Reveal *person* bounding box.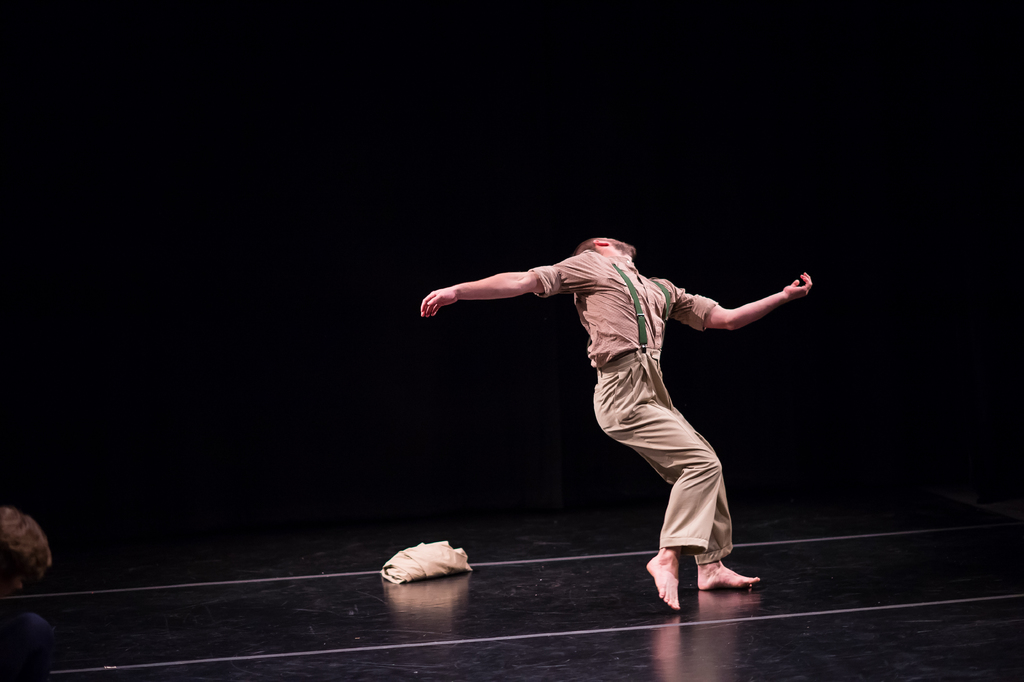
Revealed: (x1=0, y1=502, x2=58, y2=654).
